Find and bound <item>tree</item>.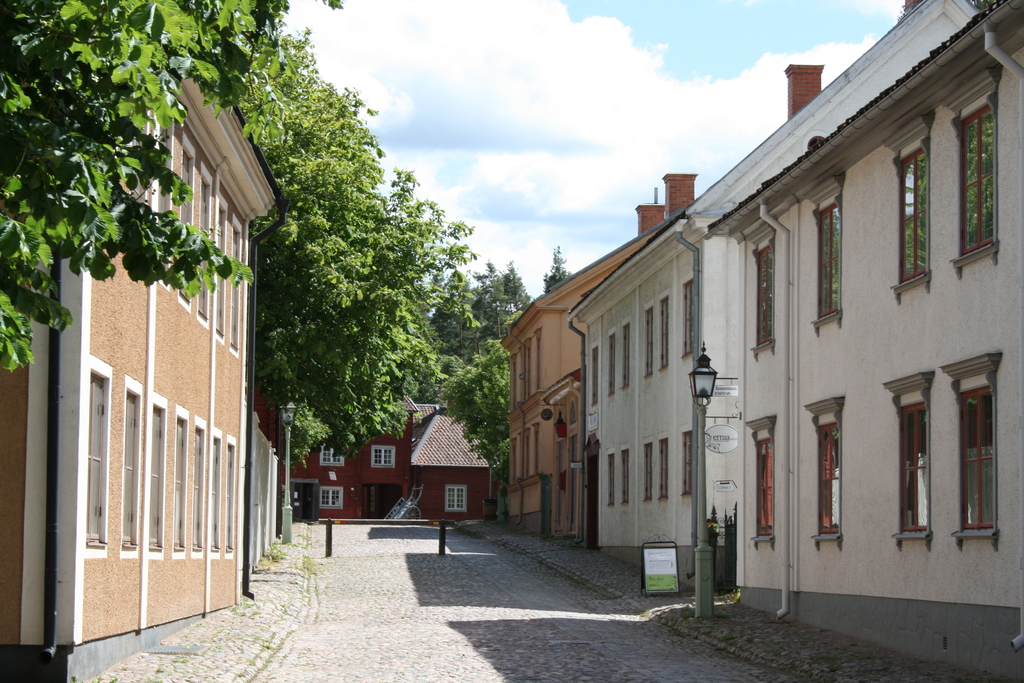
Bound: BBox(541, 239, 586, 279).
